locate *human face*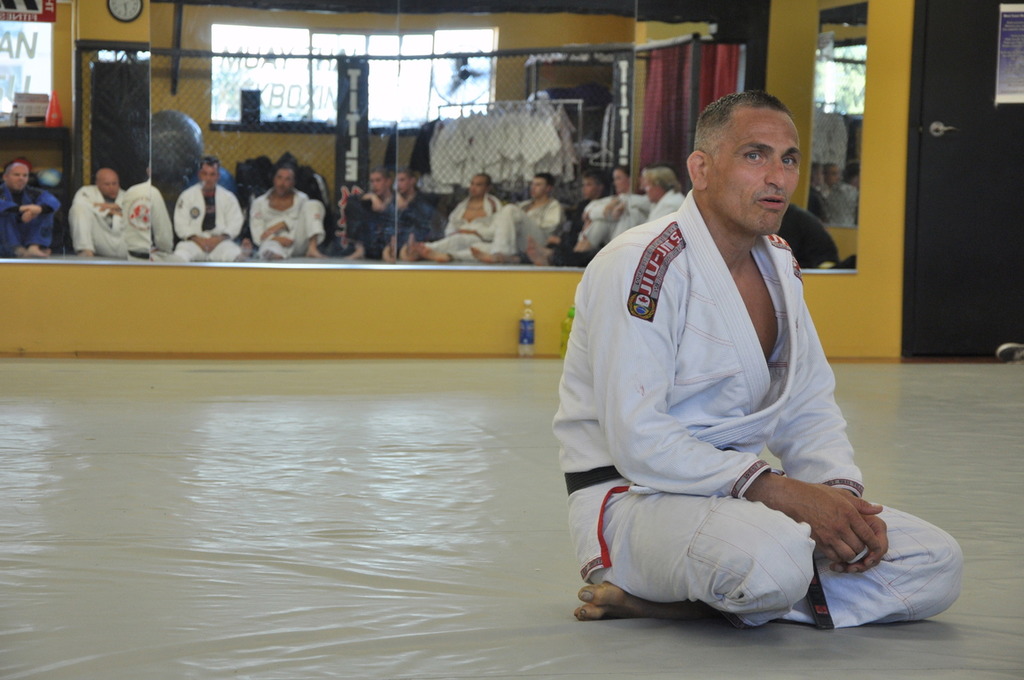
Rect(639, 174, 663, 204)
